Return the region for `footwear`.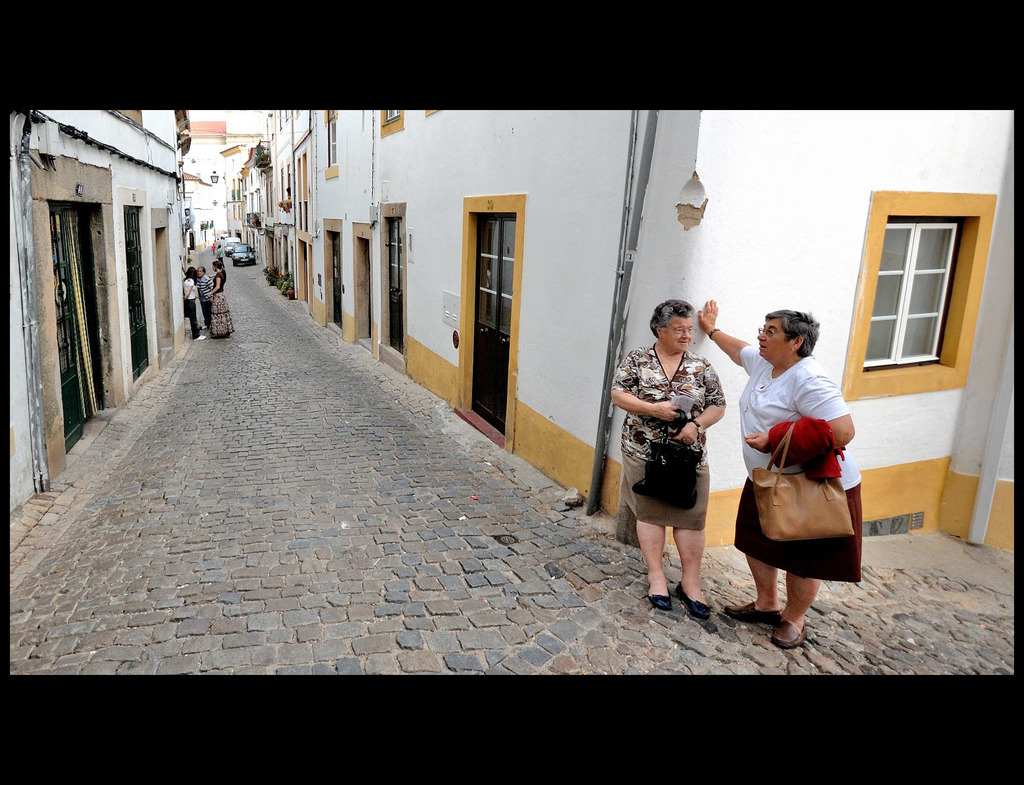
select_region(680, 583, 710, 619).
